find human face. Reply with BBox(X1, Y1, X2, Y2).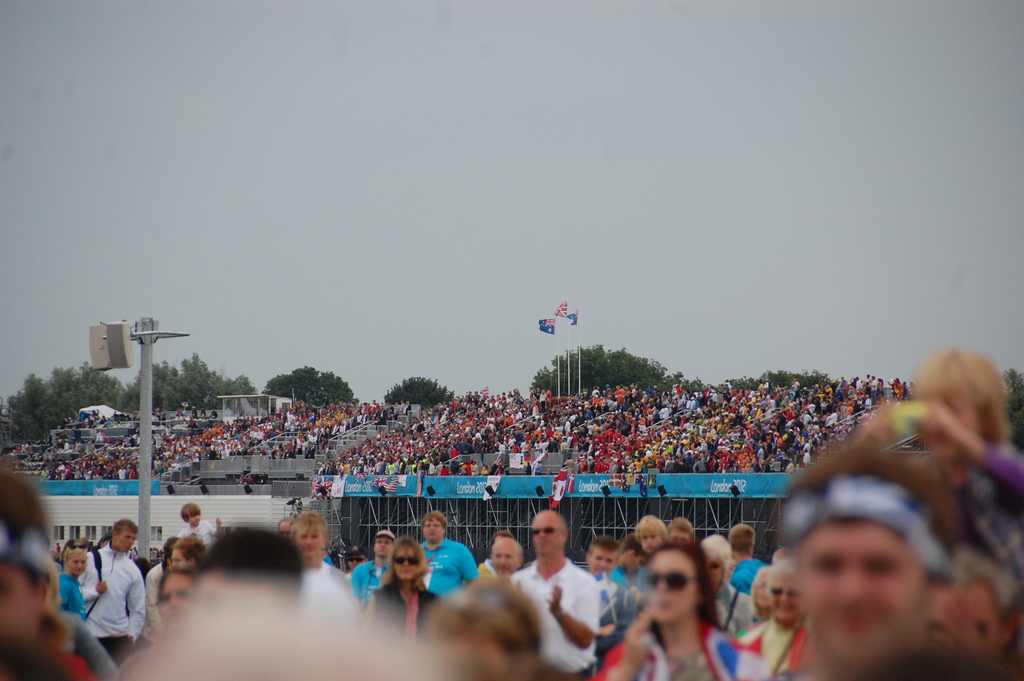
BBox(799, 523, 925, 663).
